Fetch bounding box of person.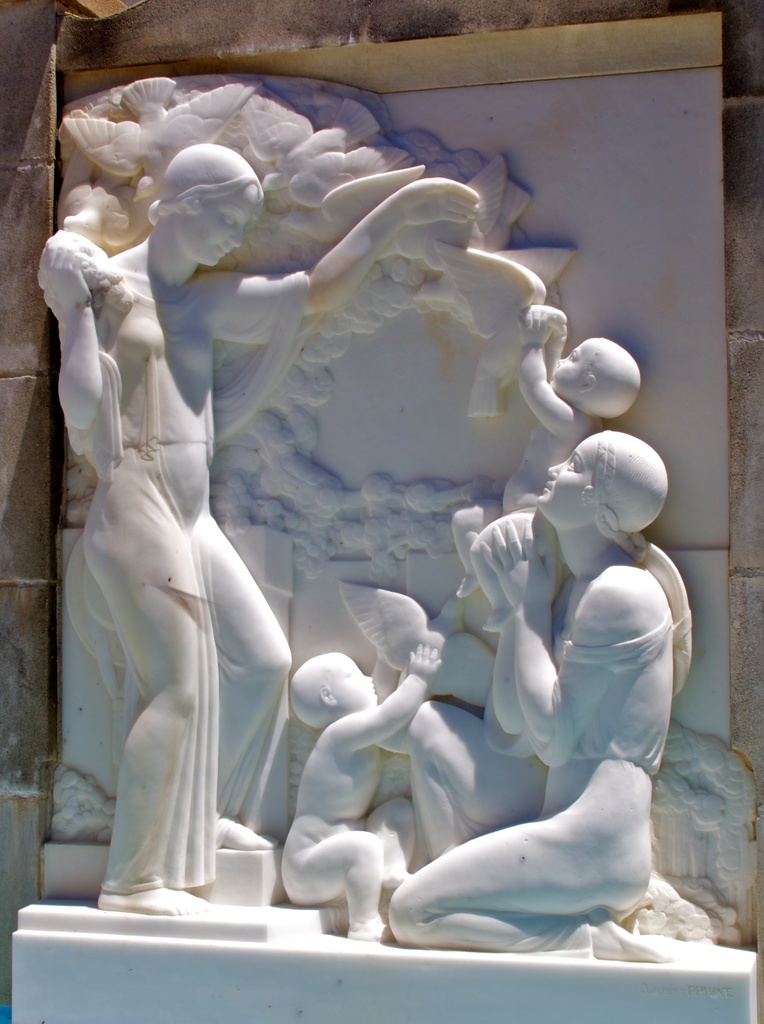
Bbox: x1=455 y1=298 x2=637 y2=604.
